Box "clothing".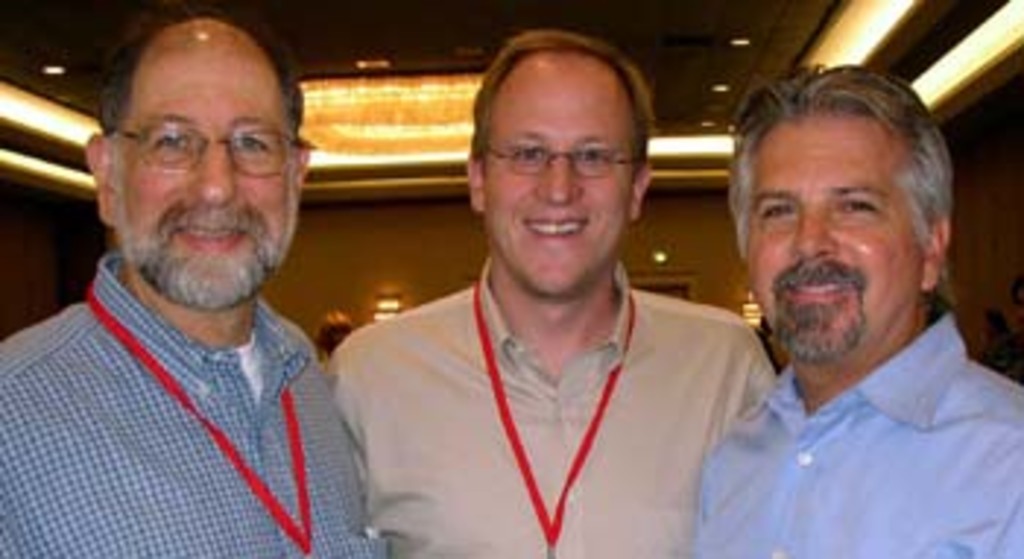
685 310 1021 556.
